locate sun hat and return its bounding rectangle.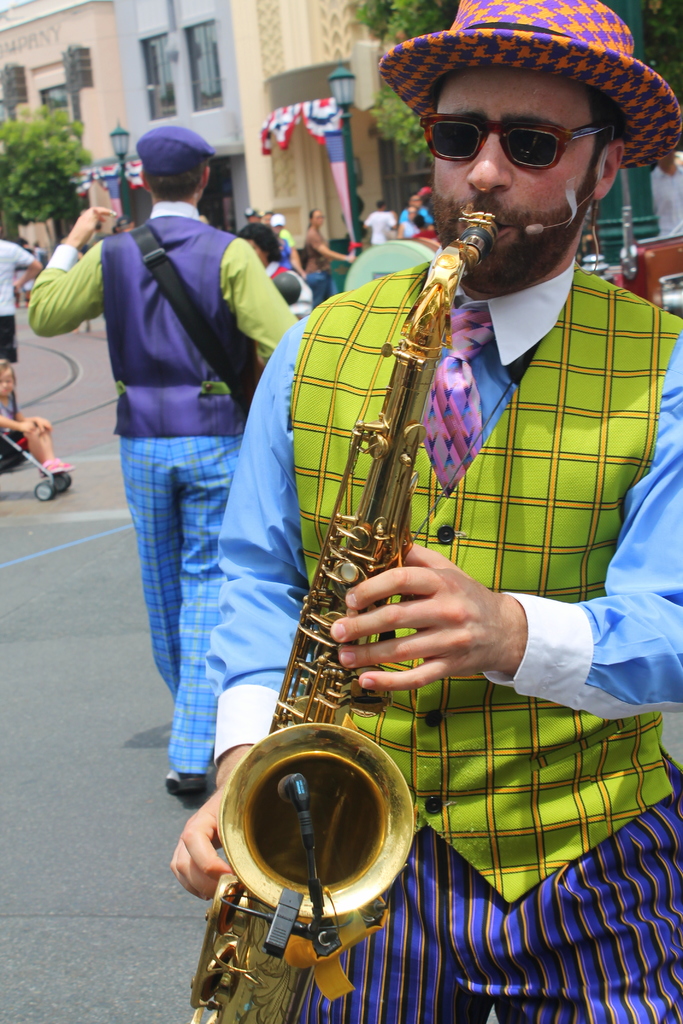
detection(245, 204, 268, 218).
